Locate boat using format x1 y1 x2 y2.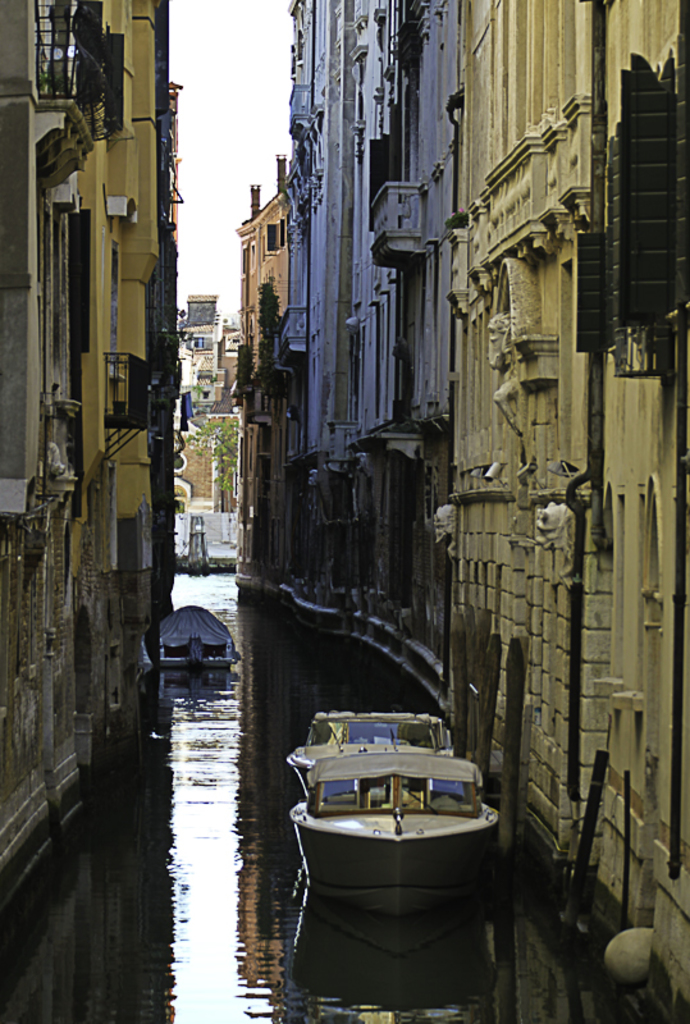
274 682 511 983.
